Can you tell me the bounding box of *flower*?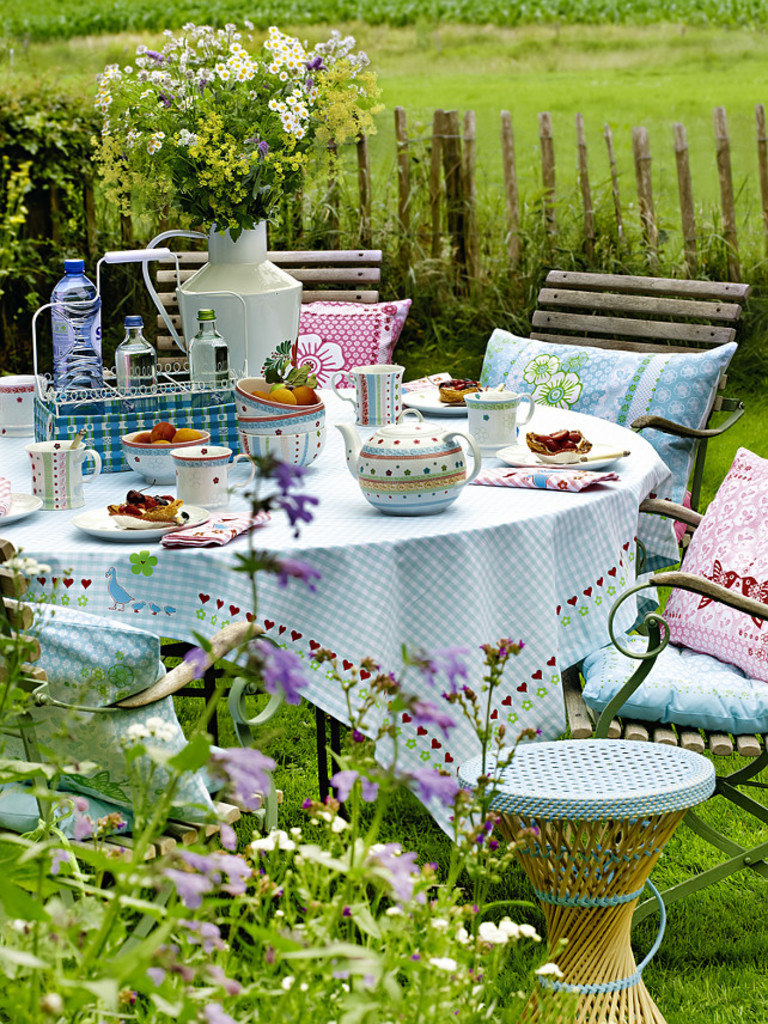
x1=331, y1=764, x2=366, y2=817.
